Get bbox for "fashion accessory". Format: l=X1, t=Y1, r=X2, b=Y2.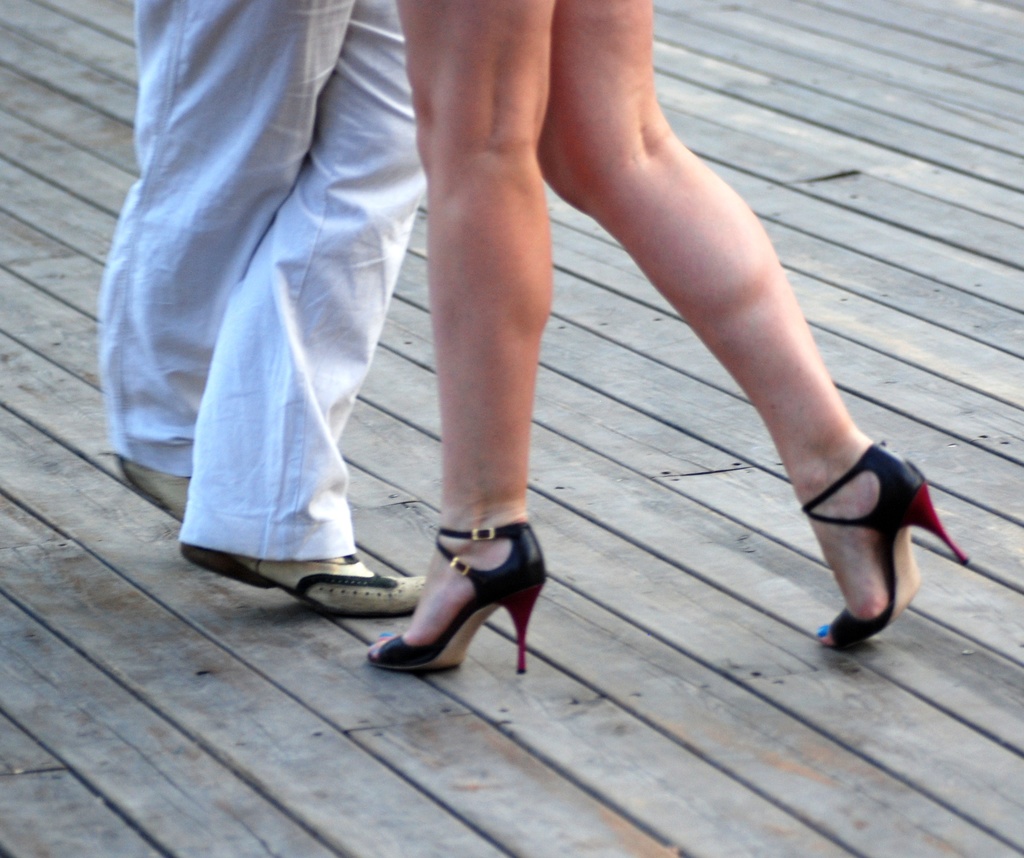
l=178, t=550, r=422, b=623.
